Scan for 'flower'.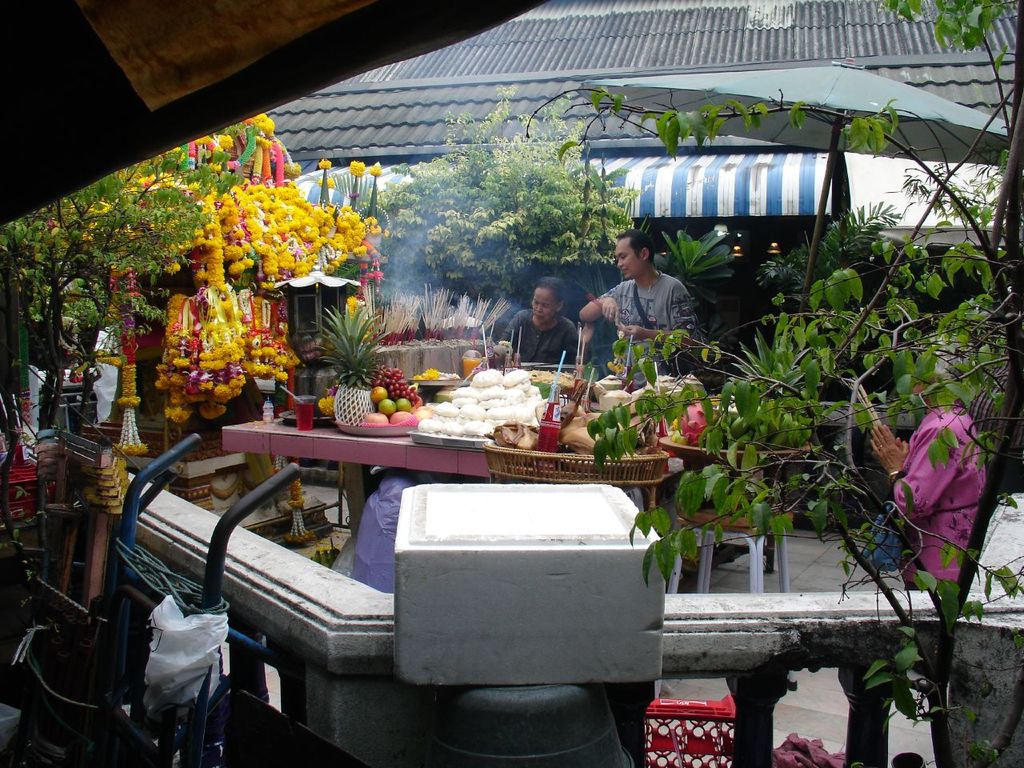
Scan result: select_region(417, 365, 431, 387).
